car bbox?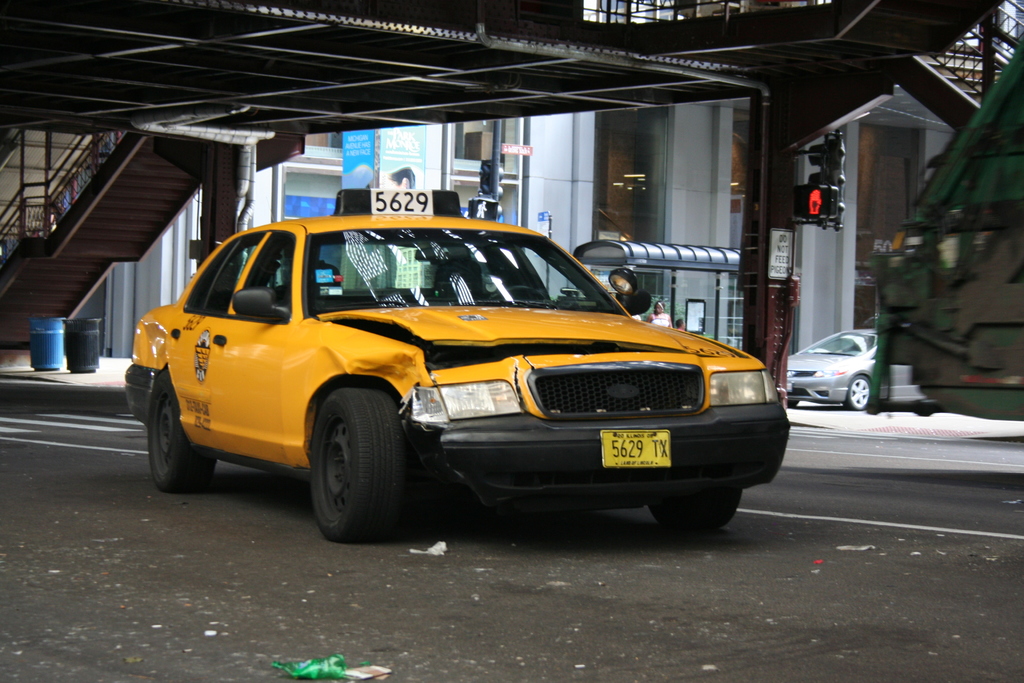
<bbox>119, 190, 786, 550</bbox>
